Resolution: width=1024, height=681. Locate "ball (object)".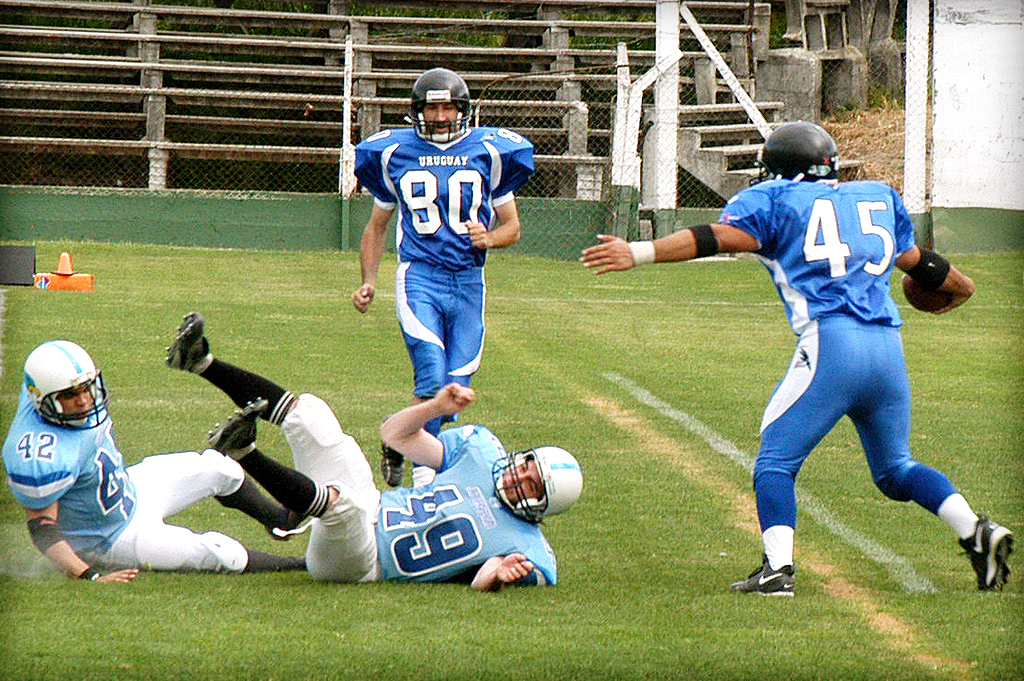
(902,273,952,313).
